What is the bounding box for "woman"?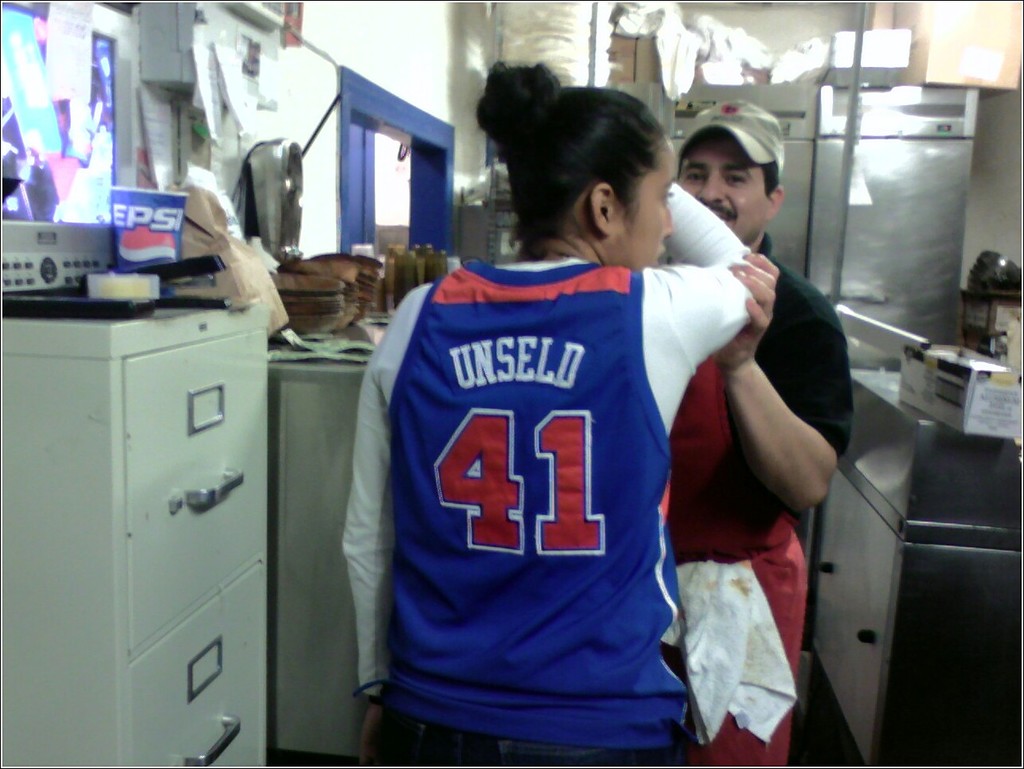
region(343, 96, 788, 768).
